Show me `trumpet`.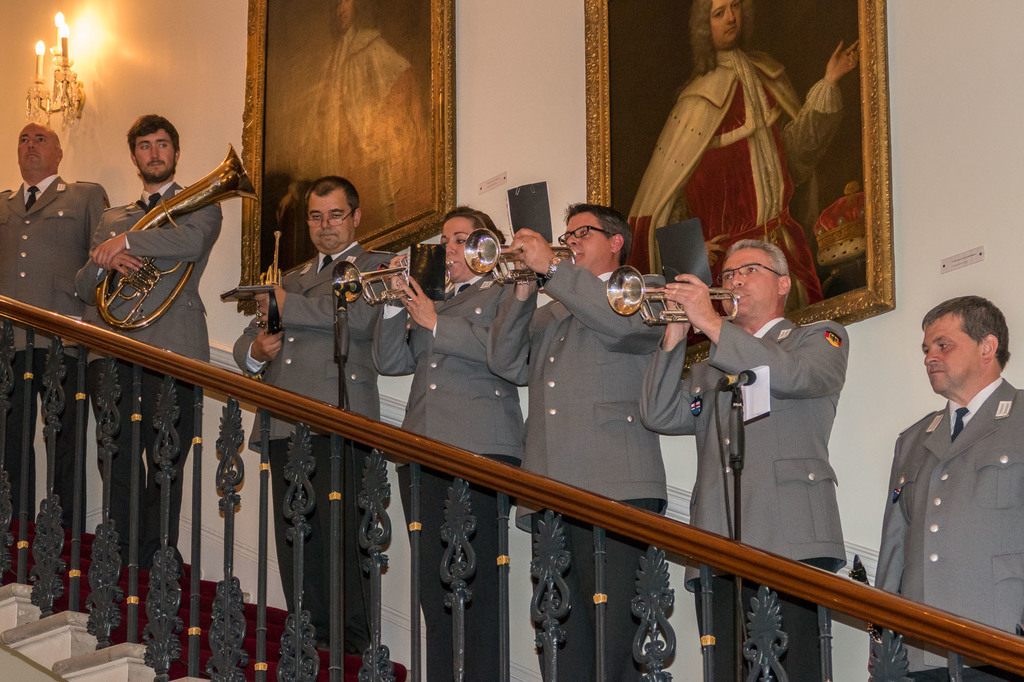
`trumpet` is here: 464/225/581/294.
